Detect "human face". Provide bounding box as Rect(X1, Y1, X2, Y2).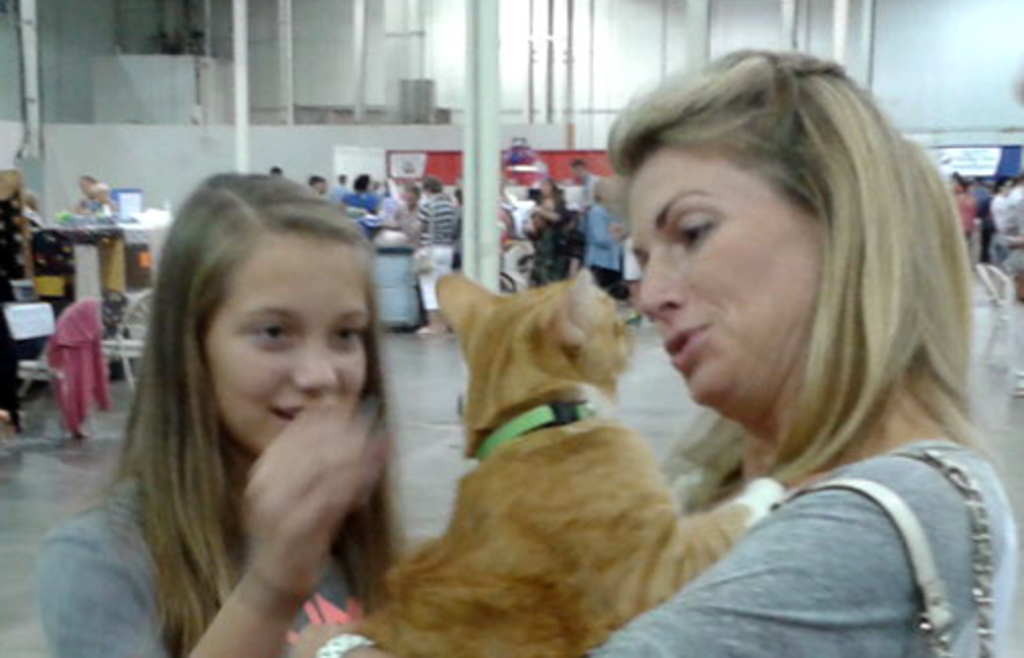
Rect(628, 146, 817, 404).
